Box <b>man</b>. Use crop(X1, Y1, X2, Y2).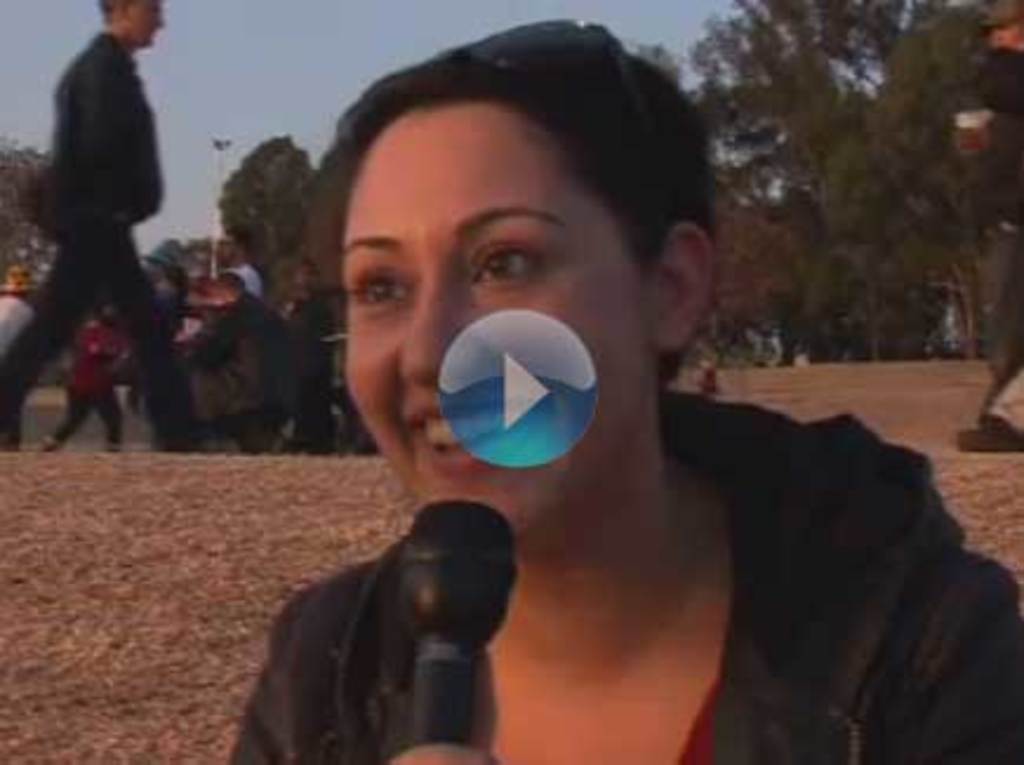
crop(956, 0, 1022, 447).
